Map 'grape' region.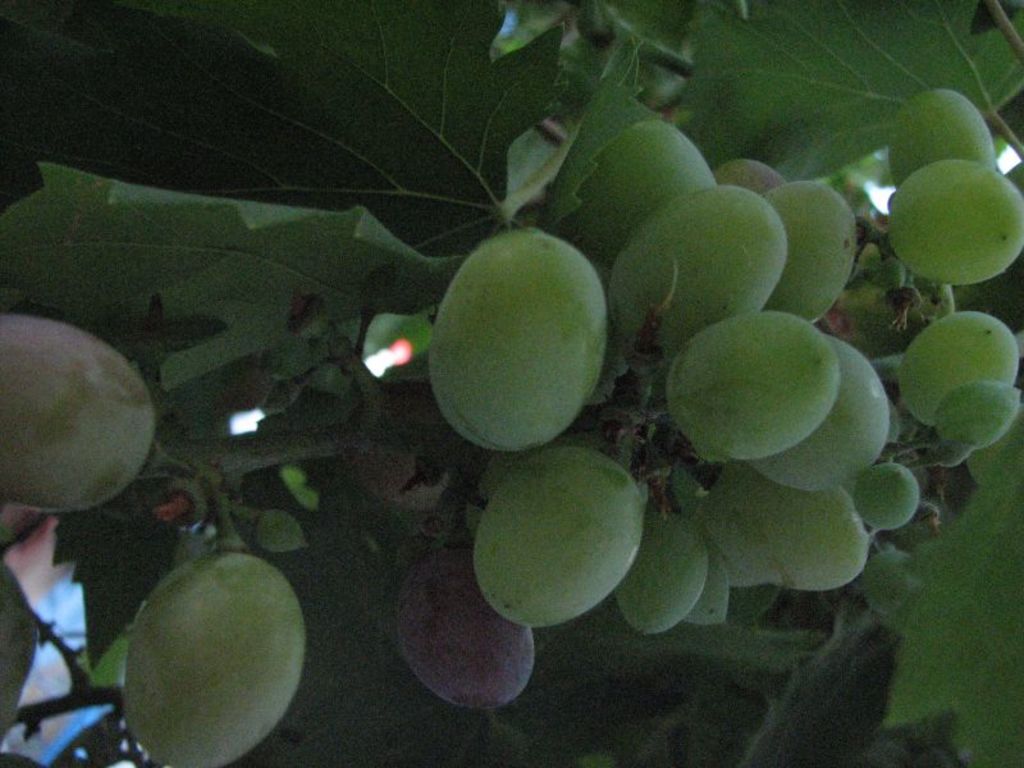
Mapped to 119/553/311/767.
